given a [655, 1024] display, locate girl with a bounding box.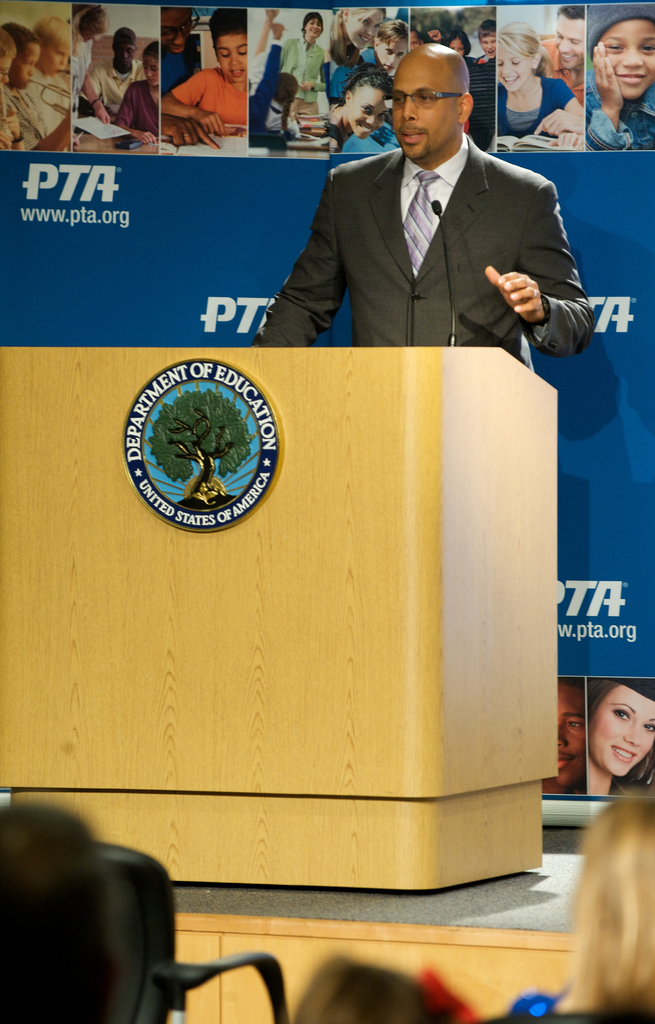
Located: bbox(585, 9, 654, 148).
